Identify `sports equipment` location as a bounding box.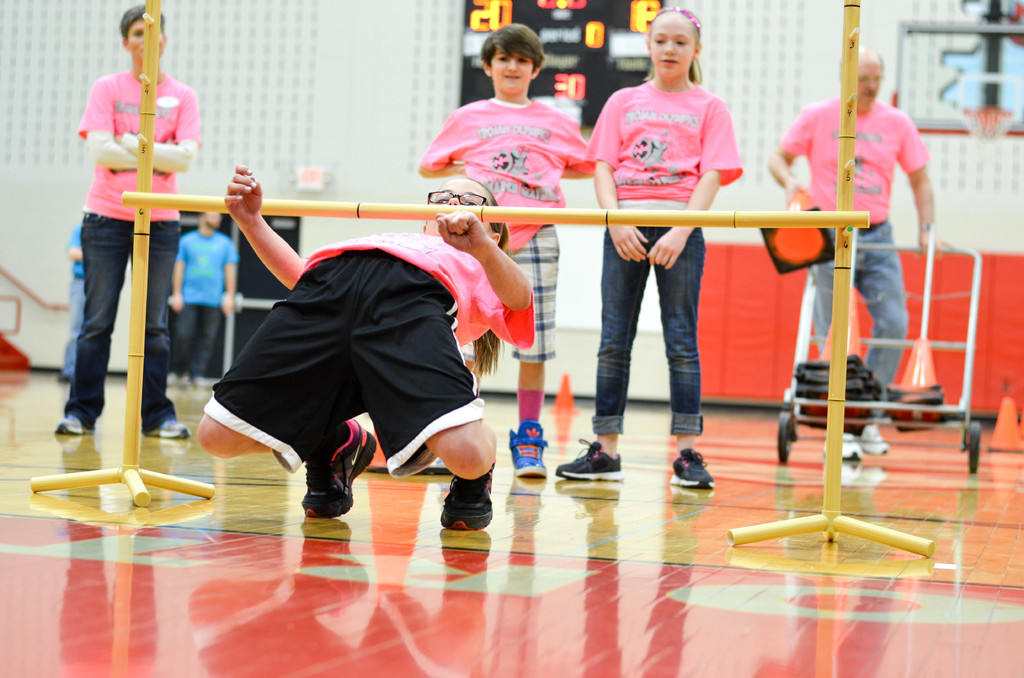
box=[305, 419, 380, 524].
